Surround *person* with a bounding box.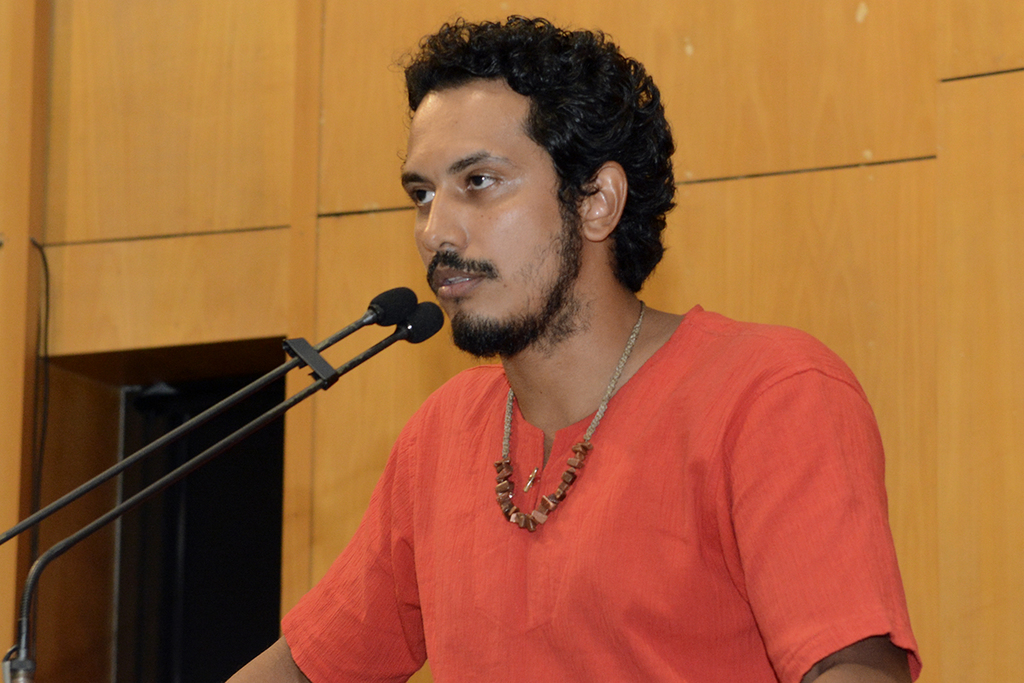
crop(224, 17, 926, 682).
